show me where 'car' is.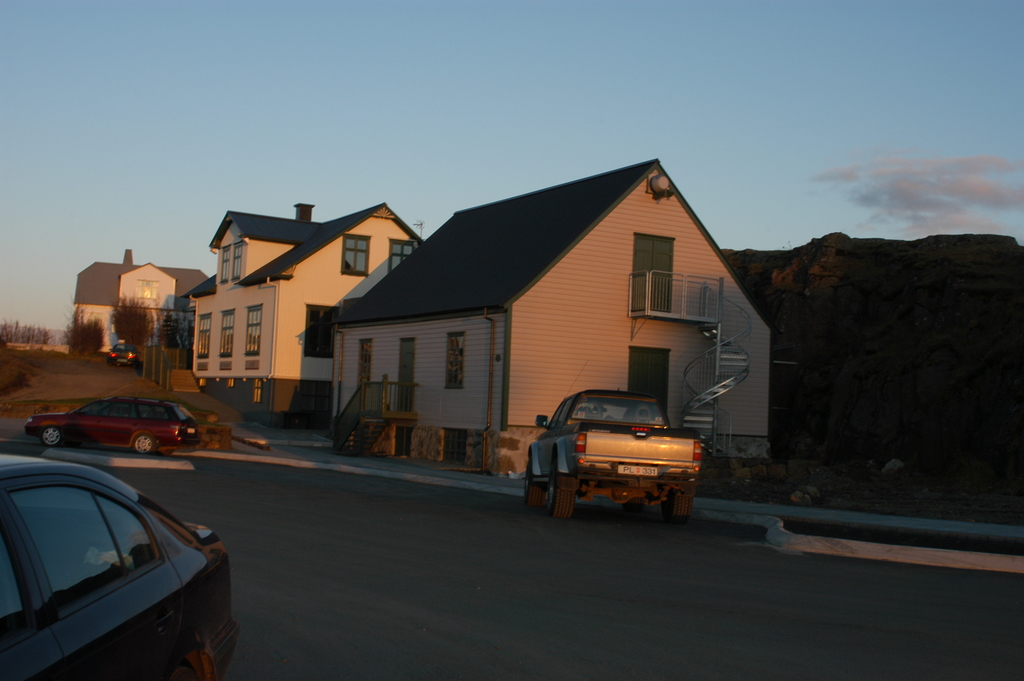
'car' is at select_region(111, 342, 138, 370).
